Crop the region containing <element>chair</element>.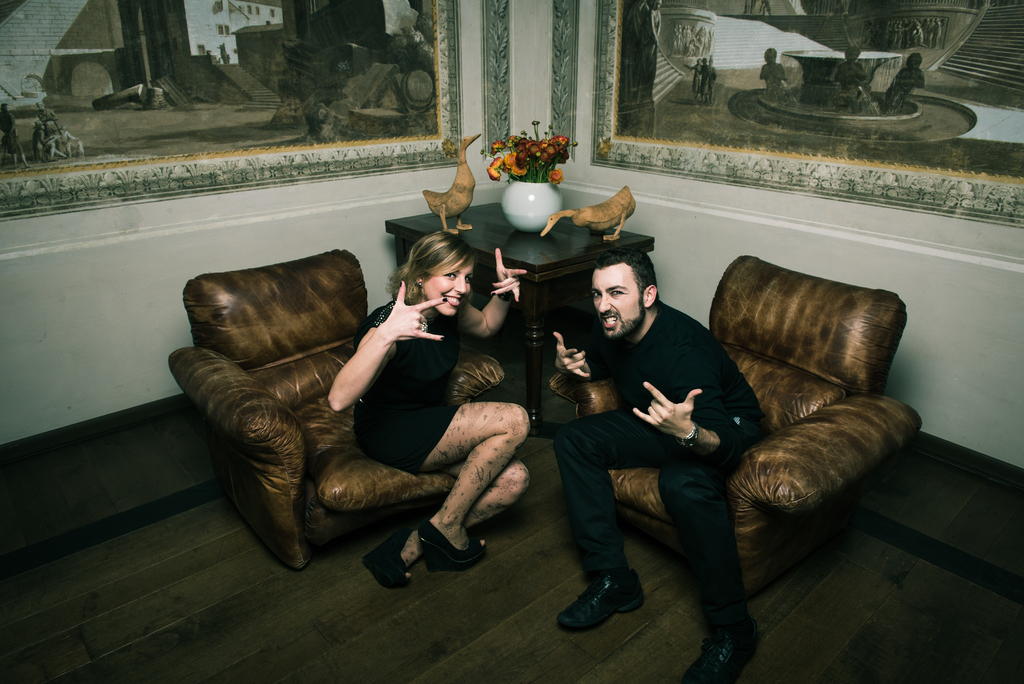
Crop region: l=180, t=244, r=530, b=590.
